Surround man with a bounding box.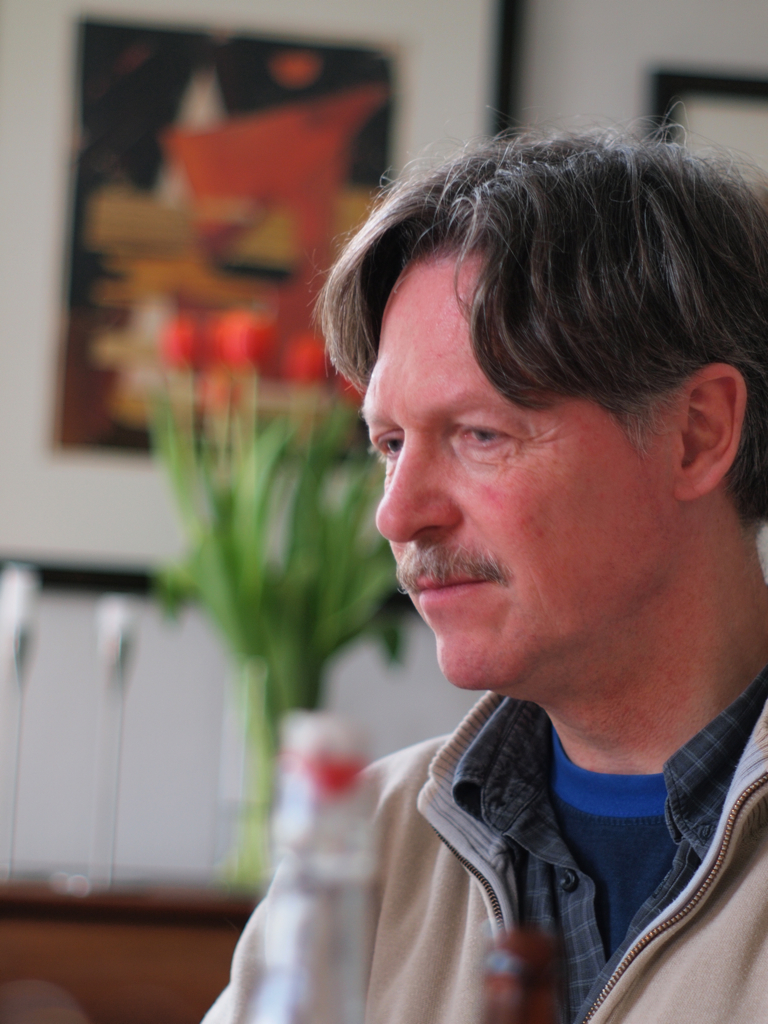
183,120,767,1023.
